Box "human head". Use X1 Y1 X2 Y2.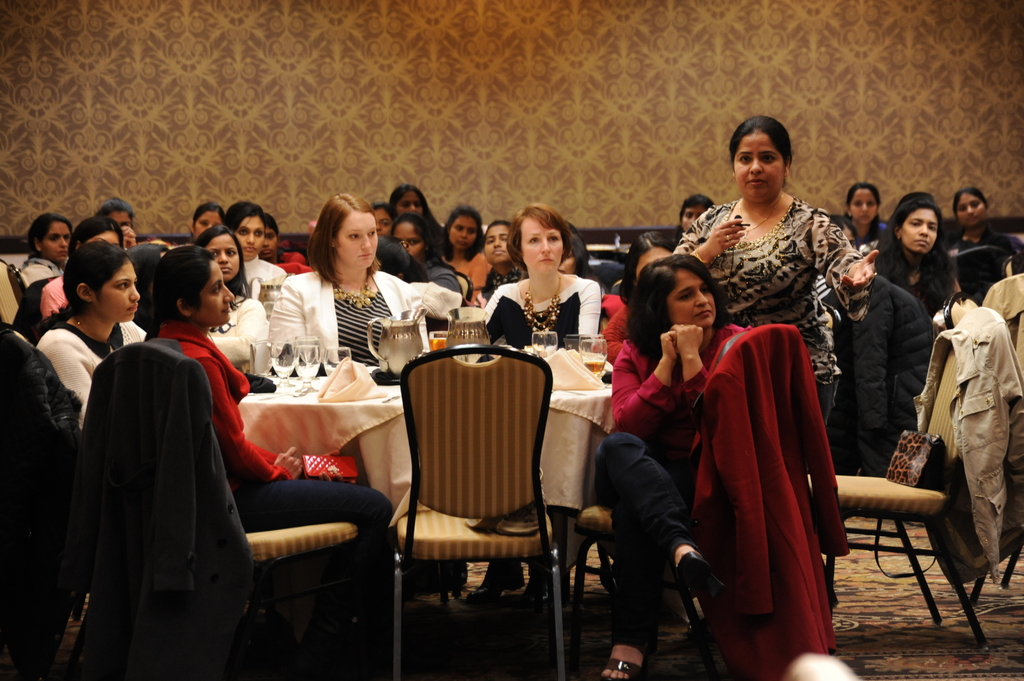
840 179 883 225.
